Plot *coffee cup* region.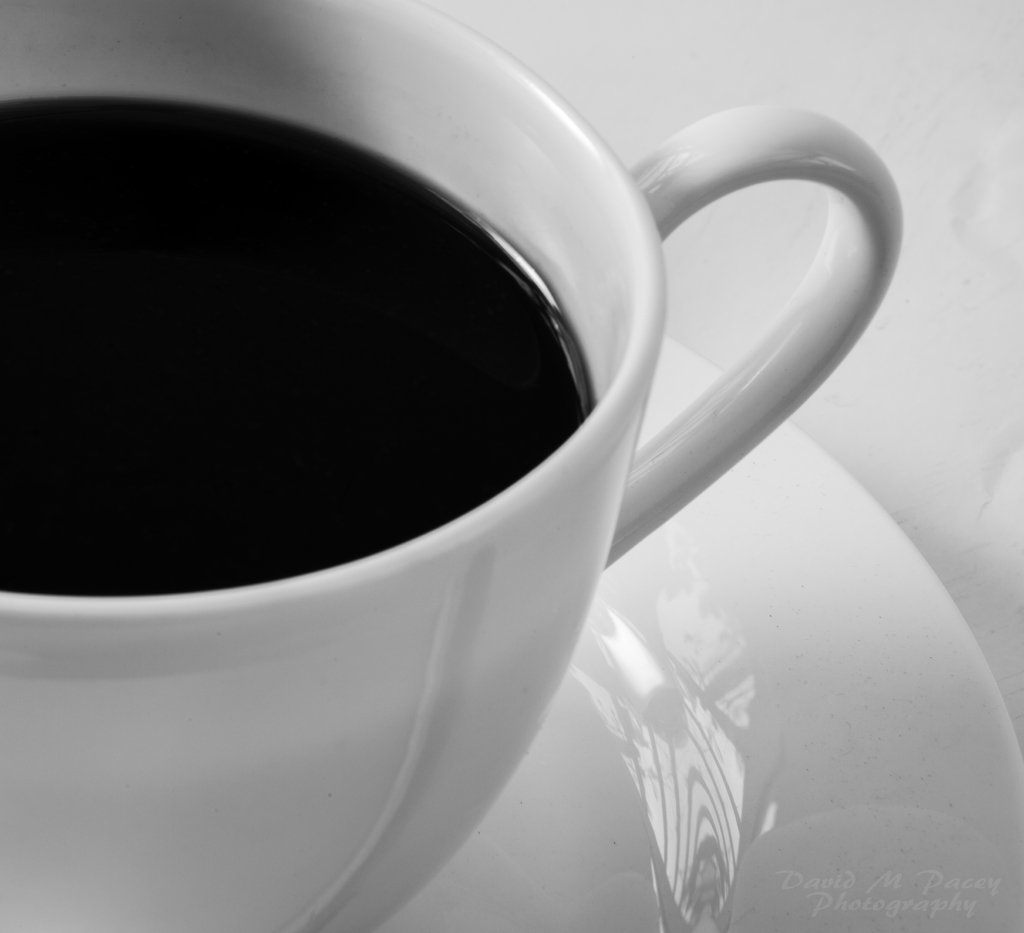
Plotted at detection(0, 0, 904, 932).
